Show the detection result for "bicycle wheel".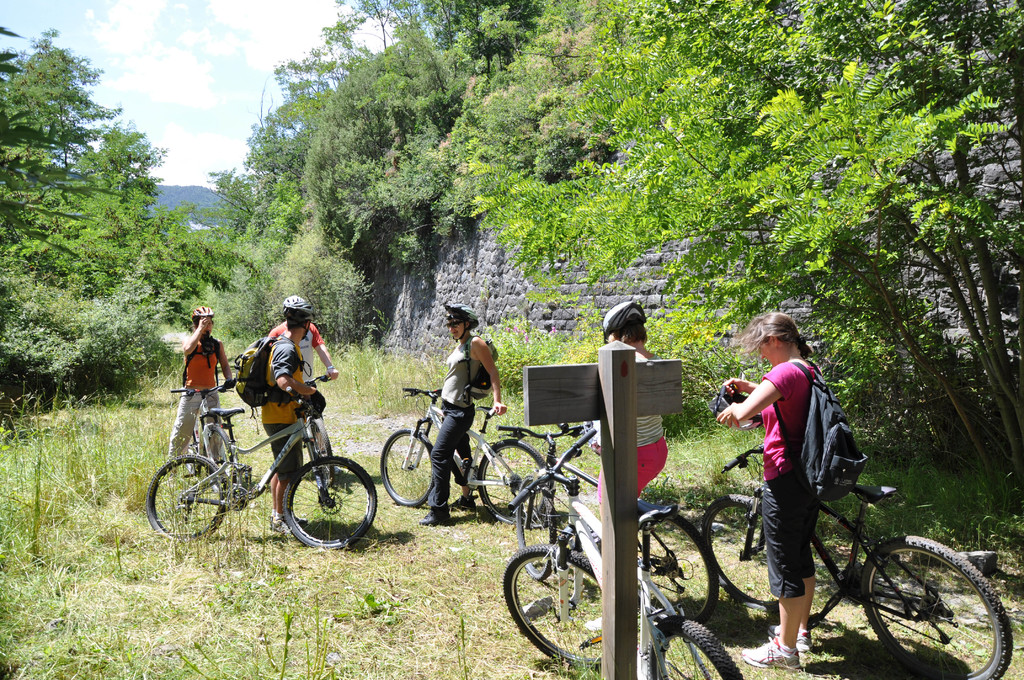
rect(145, 451, 227, 544).
